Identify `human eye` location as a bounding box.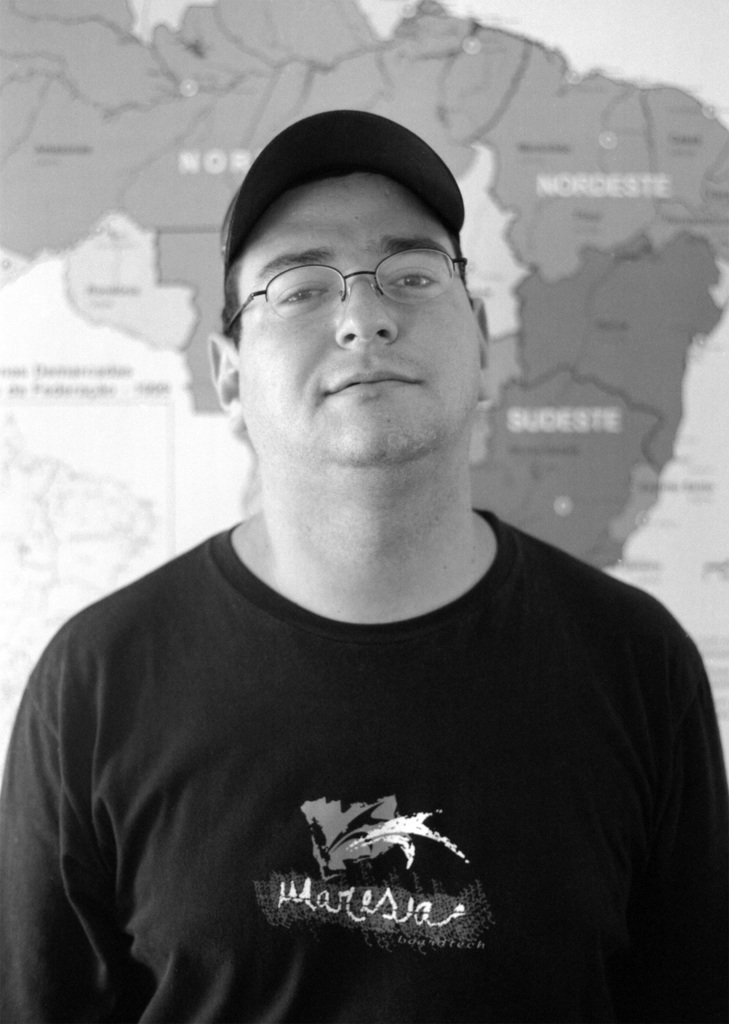
bbox=[388, 264, 440, 296].
